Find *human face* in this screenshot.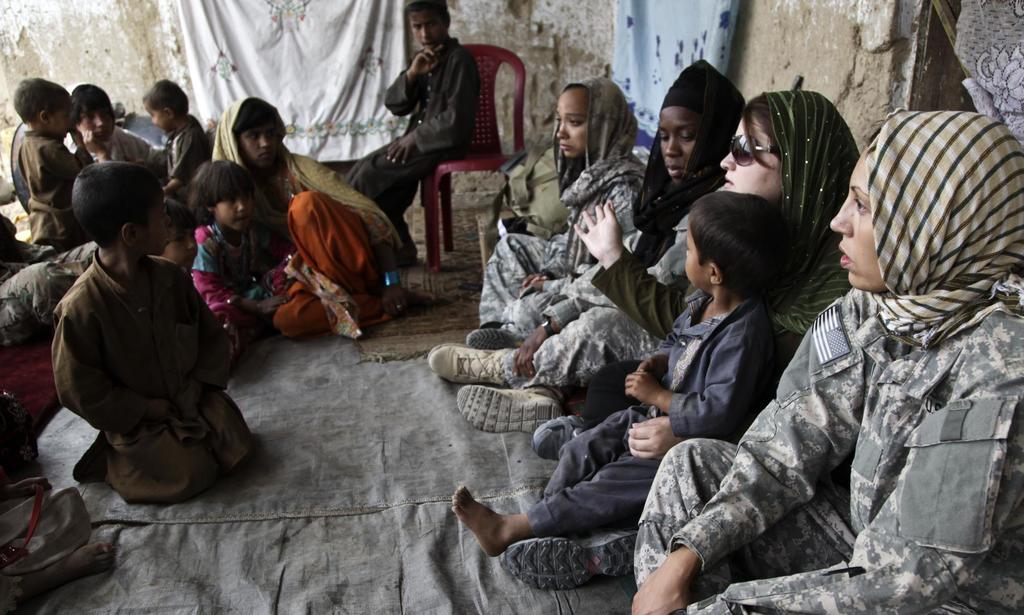
The bounding box for *human face* is Rect(216, 191, 251, 227).
